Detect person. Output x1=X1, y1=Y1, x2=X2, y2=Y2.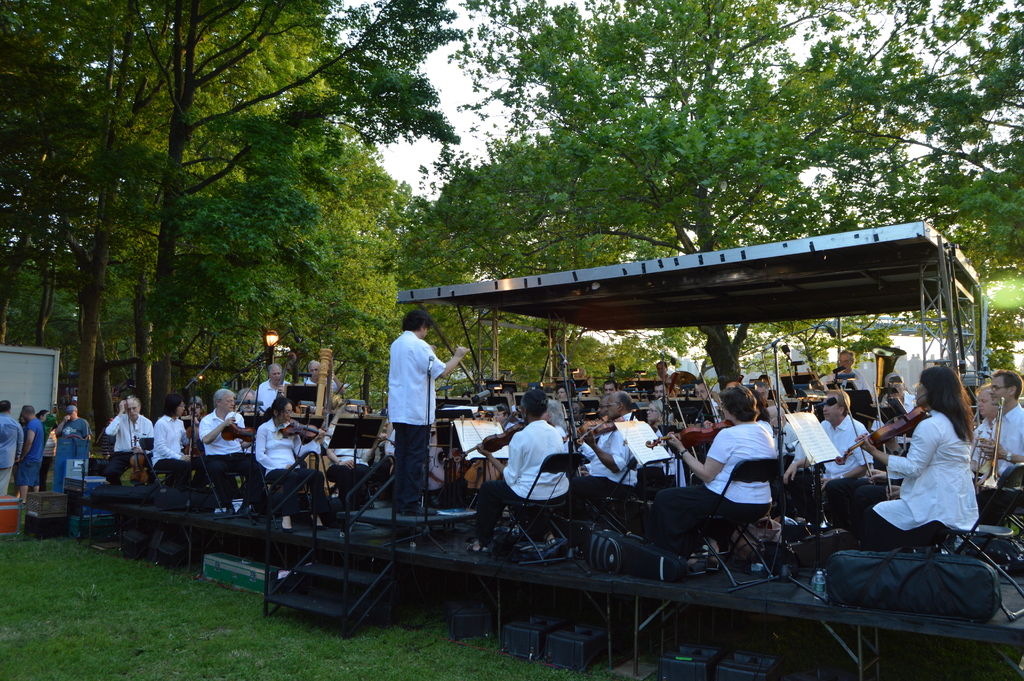
x1=46, y1=400, x2=100, y2=494.
